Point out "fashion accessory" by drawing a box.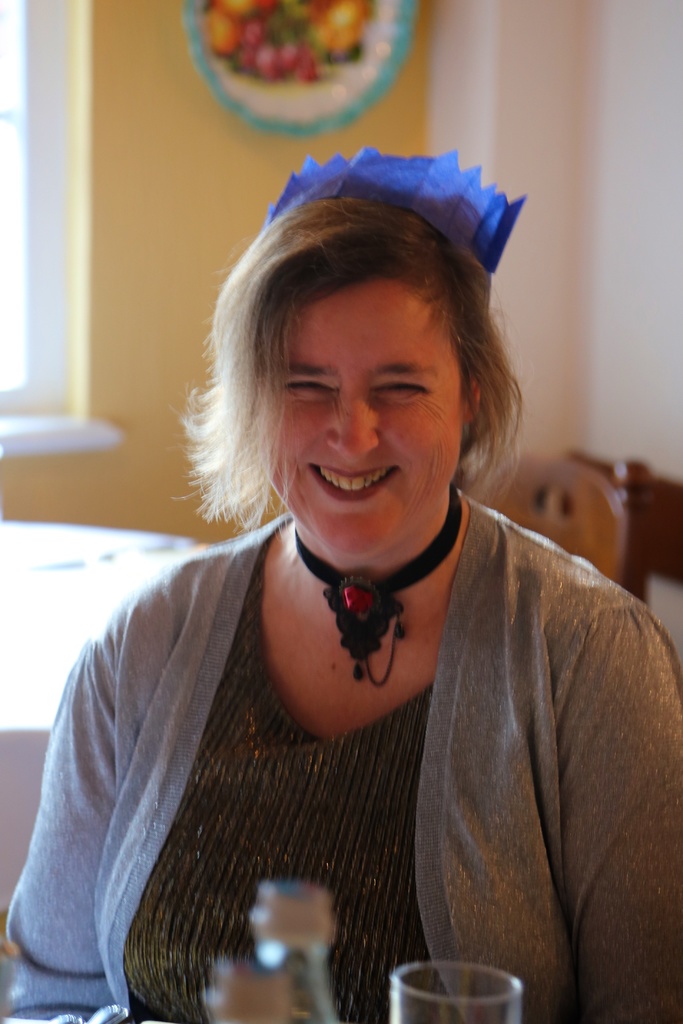
Rect(267, 147, 532, 278).
